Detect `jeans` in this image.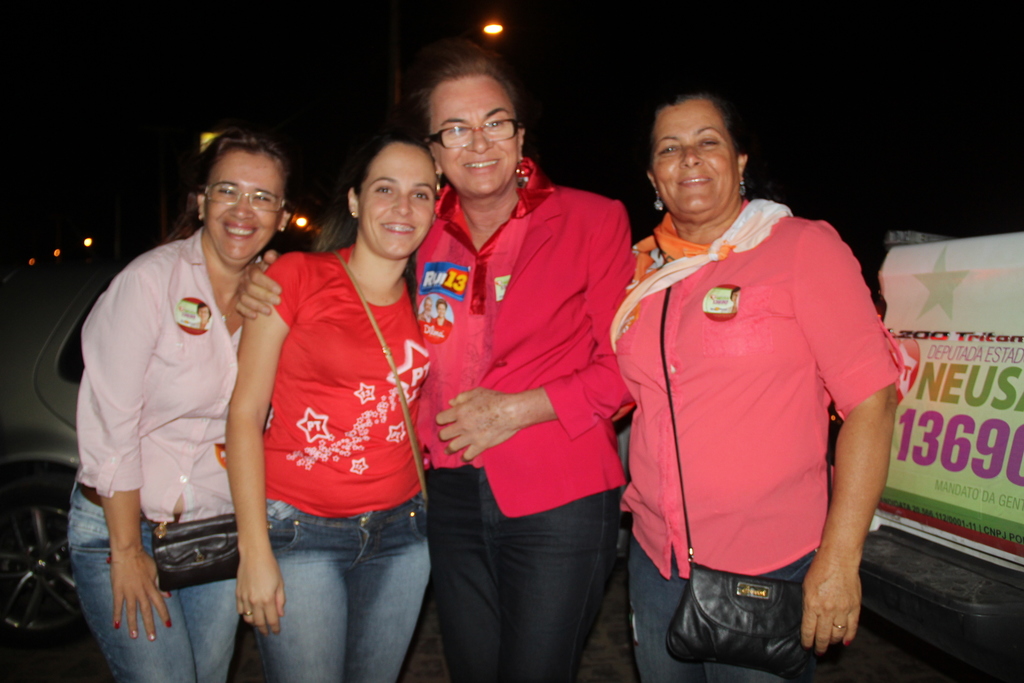
Detection: (65,476,239,682).
